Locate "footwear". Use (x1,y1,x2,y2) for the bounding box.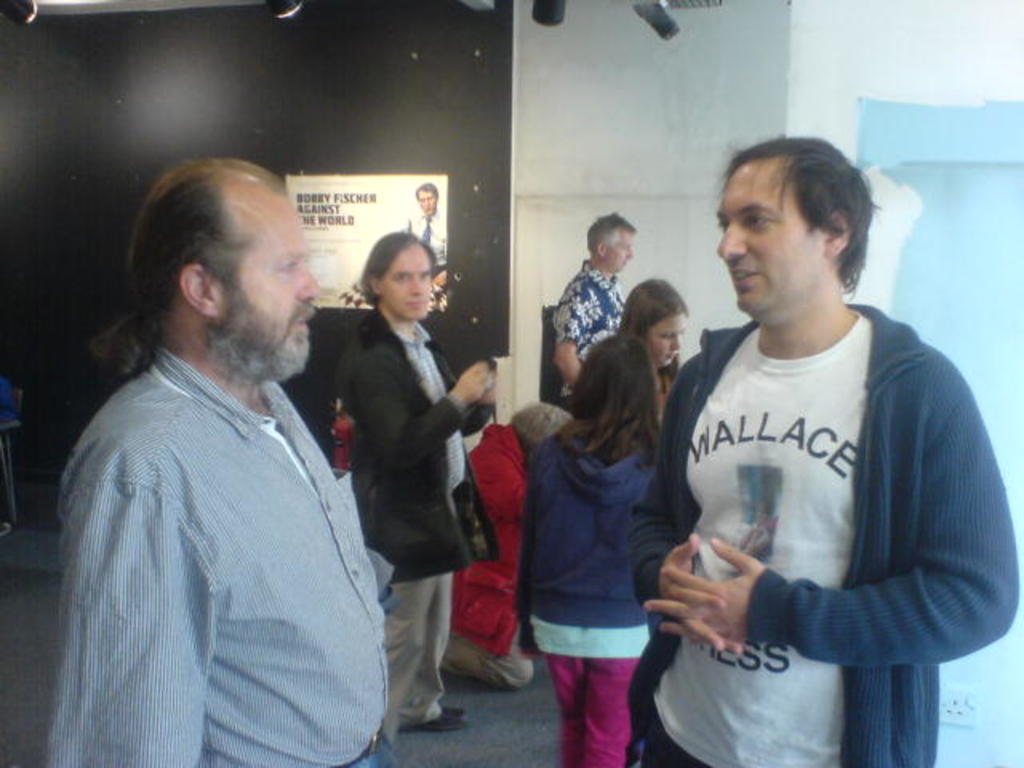
(402,710,467,730).
